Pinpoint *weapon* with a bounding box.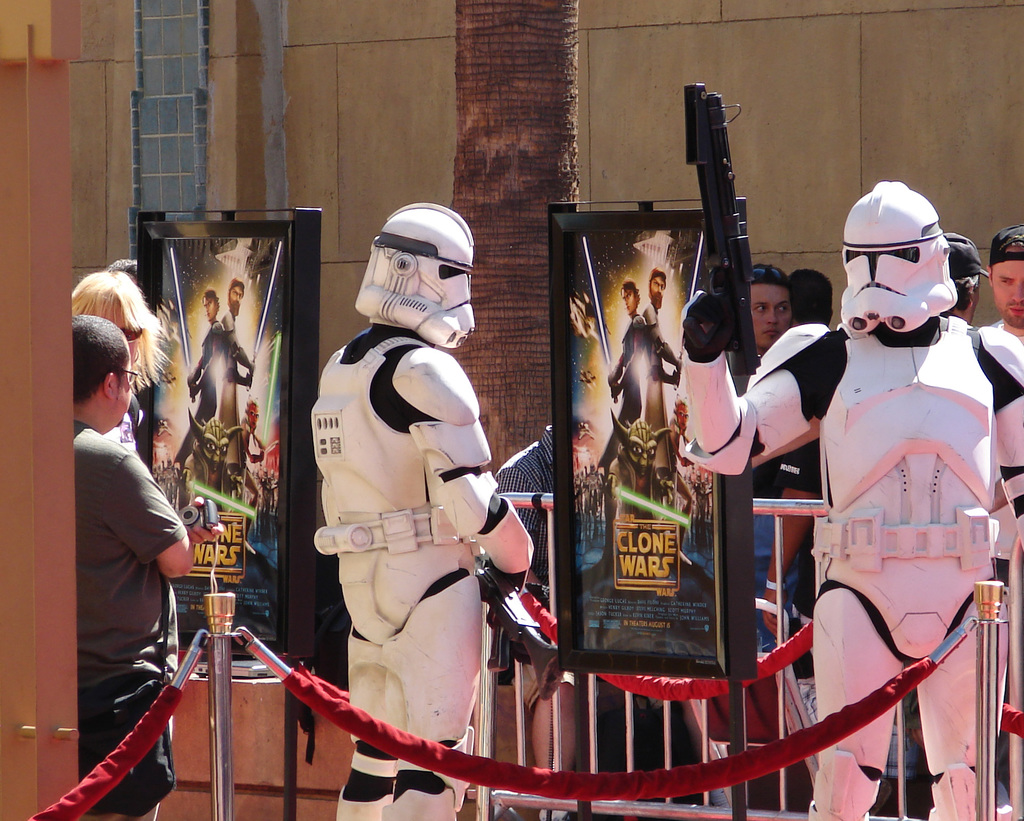
613,475,699,525.
